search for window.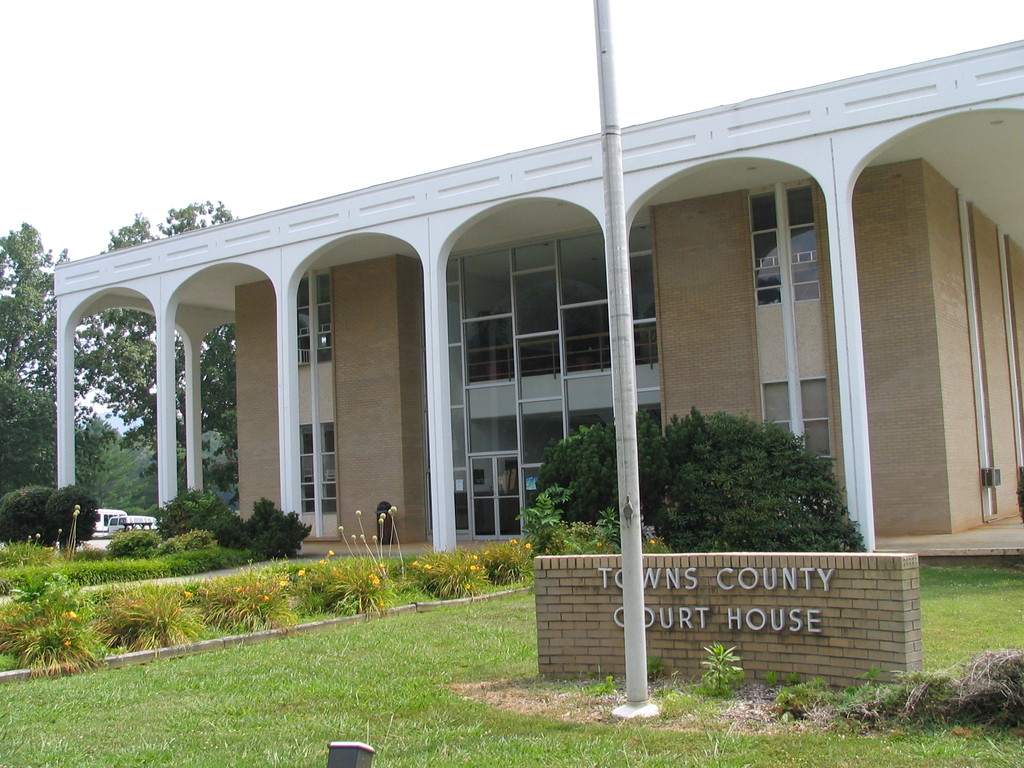
Found at box=[750, 202, 820, 298].
